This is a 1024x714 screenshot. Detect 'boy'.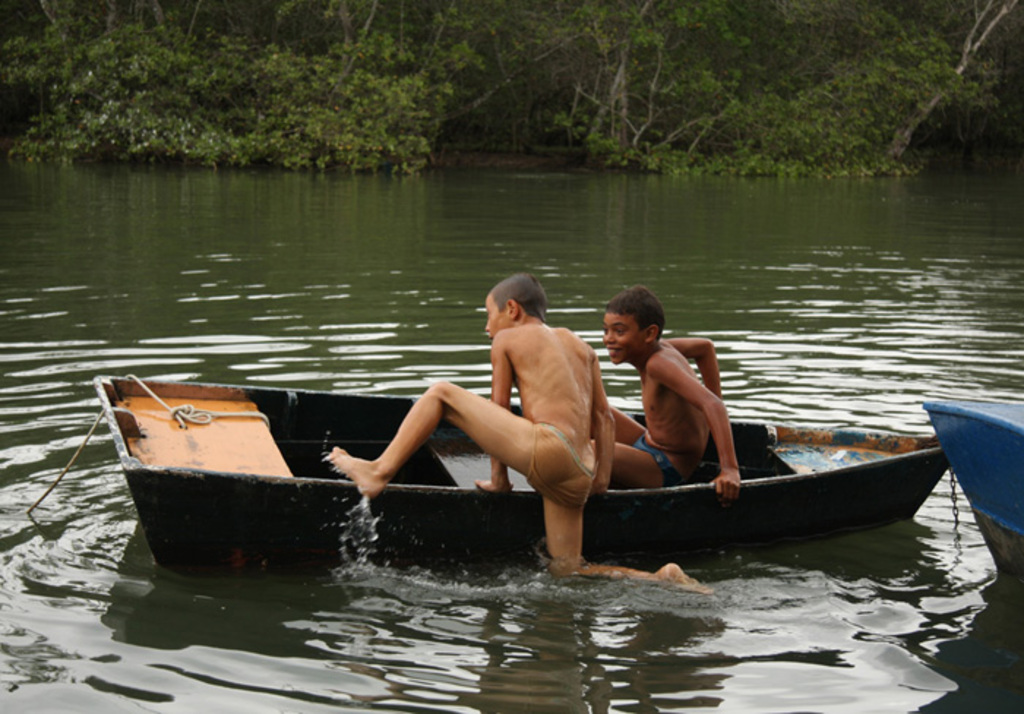
detection(588, 298, 753, 493).
